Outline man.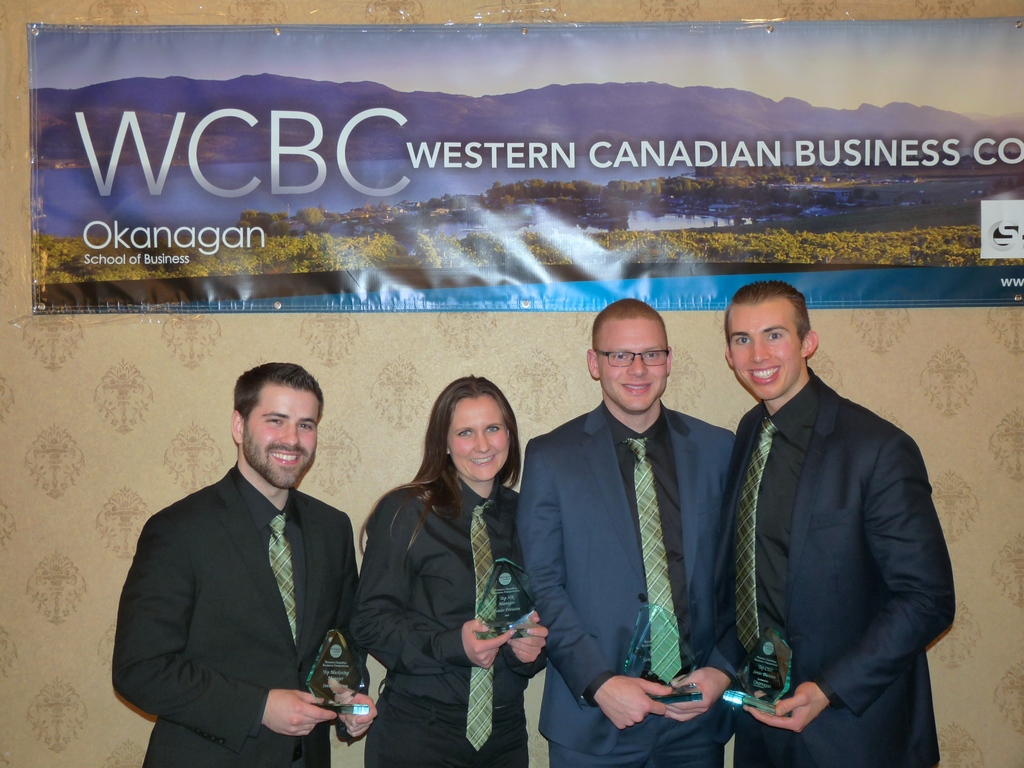
Outline: region(111, 361, 385, 767).
